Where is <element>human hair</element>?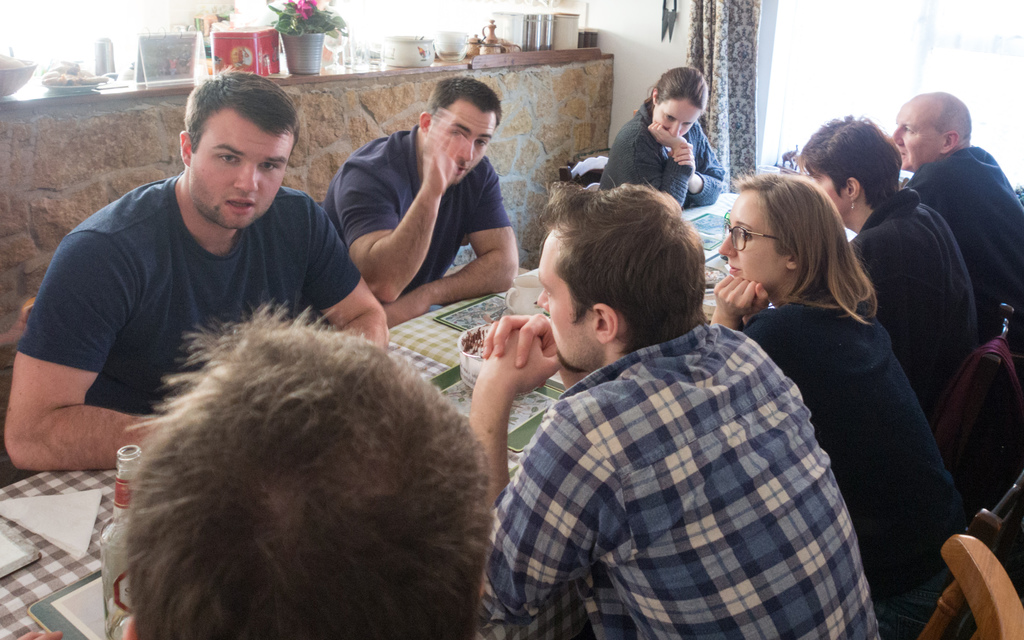
181 64 301 174.
